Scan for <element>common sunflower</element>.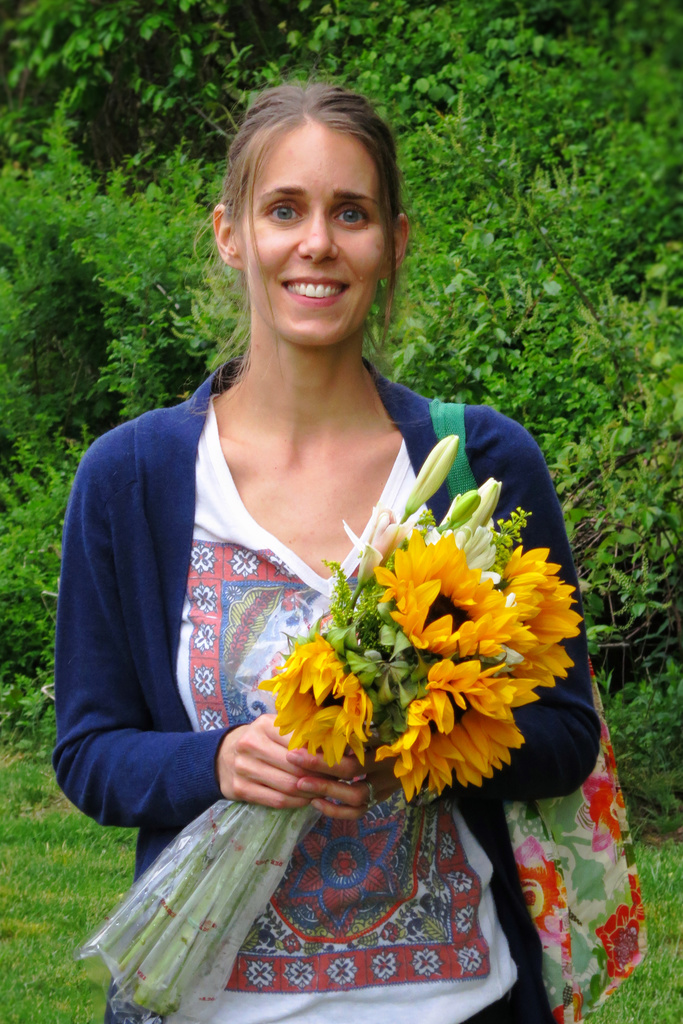
Scan result: bbox=[484, 543, 596, 685].
